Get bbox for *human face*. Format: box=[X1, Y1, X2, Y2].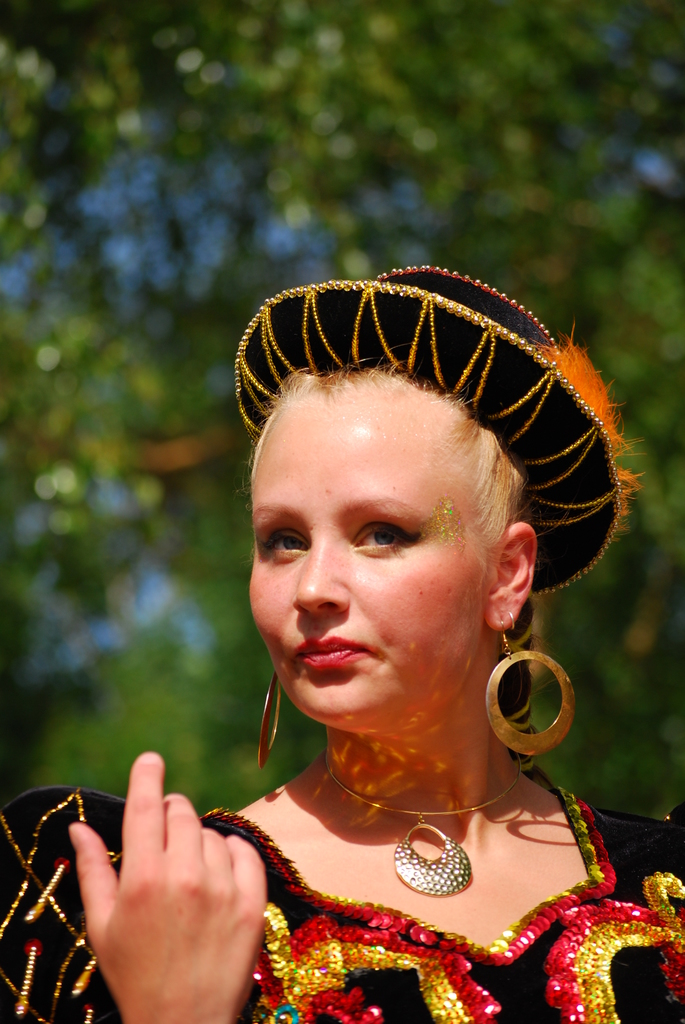
box=[238, 384, 489, 741].
